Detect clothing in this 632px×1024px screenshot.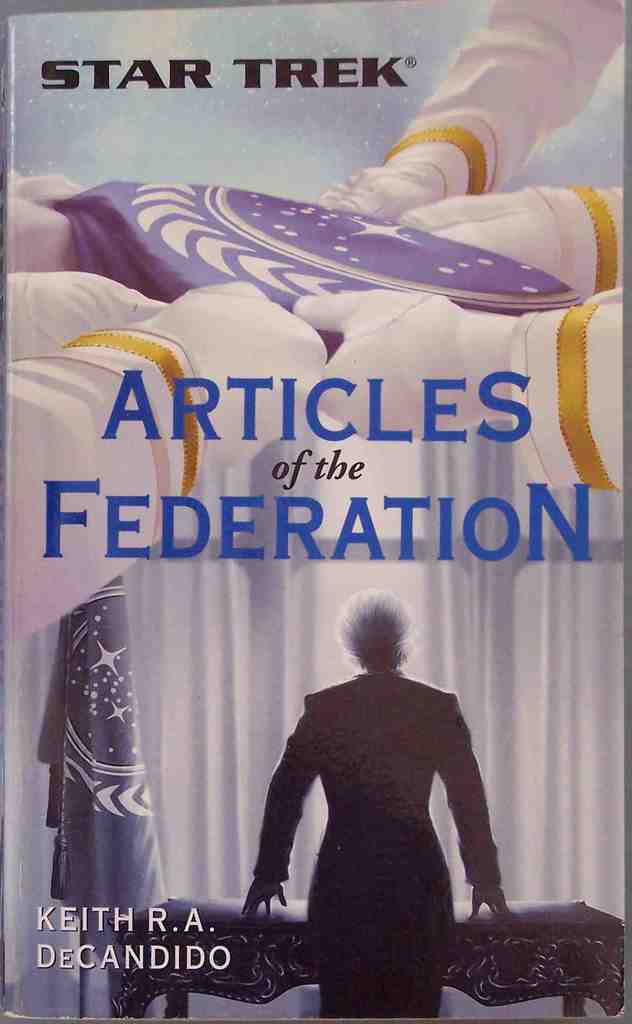
Detection: x1=248 y1=648 x2=515 y2=986.
